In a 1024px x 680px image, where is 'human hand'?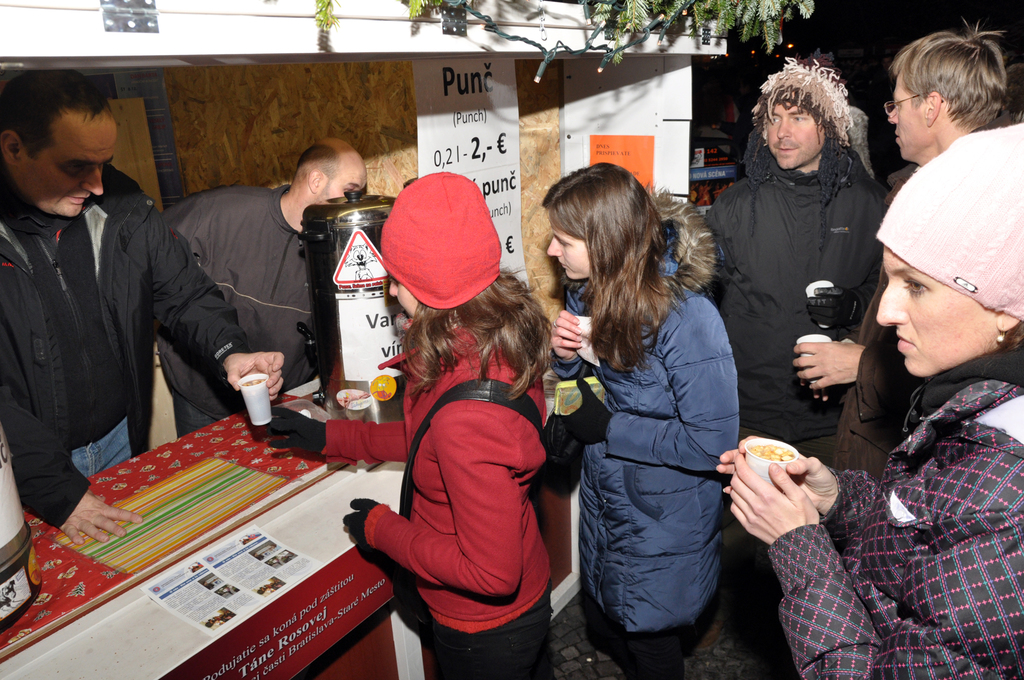
locate(59, 490, 145, 549).
